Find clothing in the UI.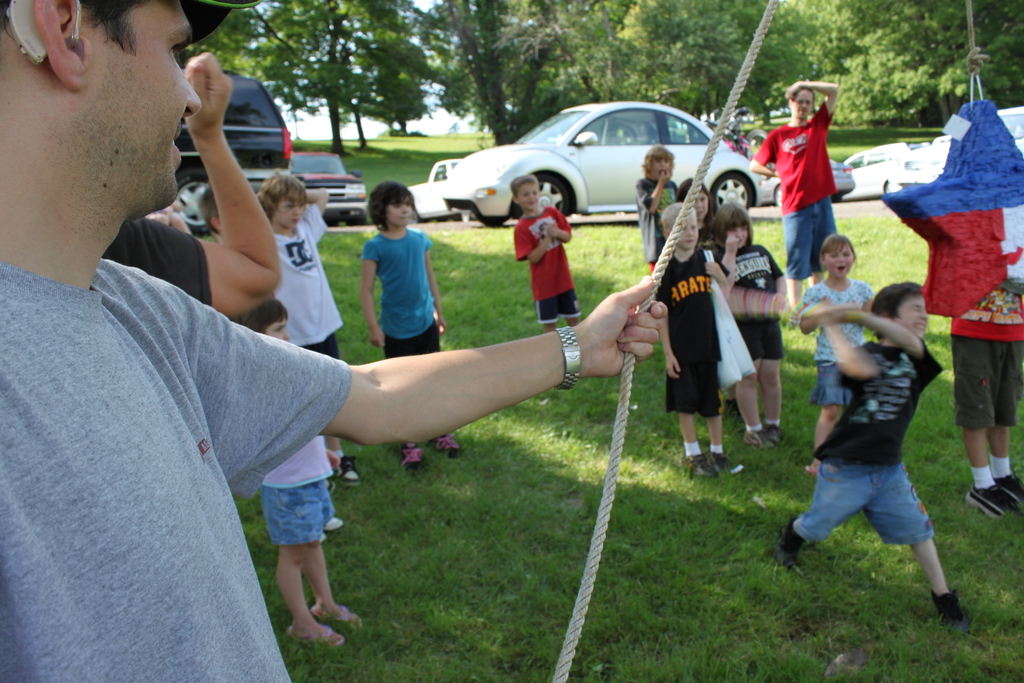
UI element at pyautogui.locateOnScreen(0, 258, 353, 682).
